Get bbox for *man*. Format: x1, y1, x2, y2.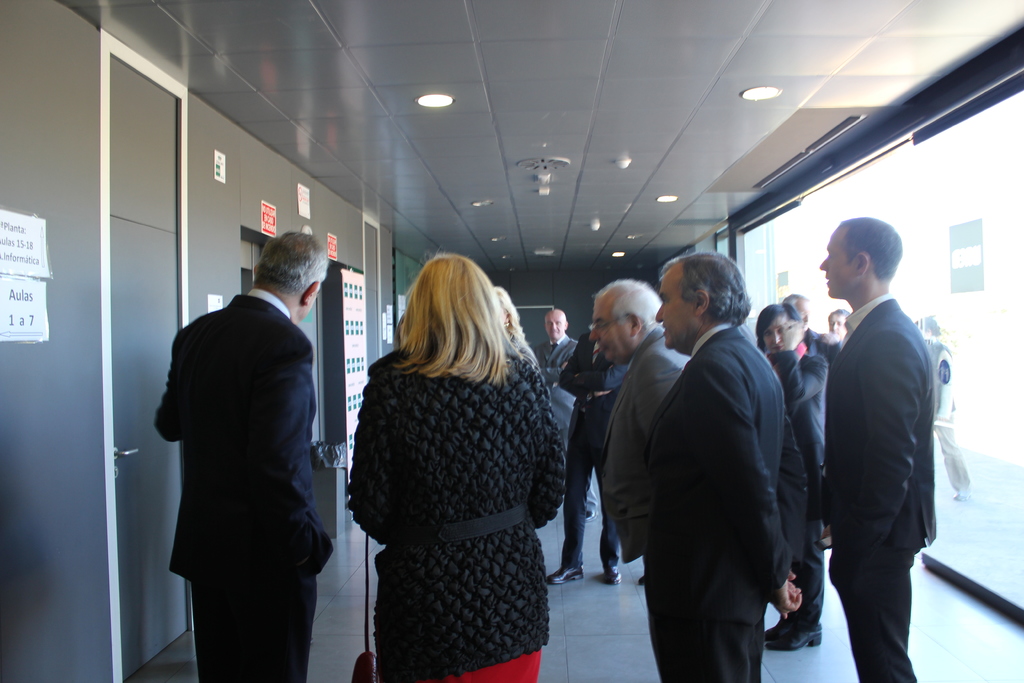
786, 295, 840, 363.
